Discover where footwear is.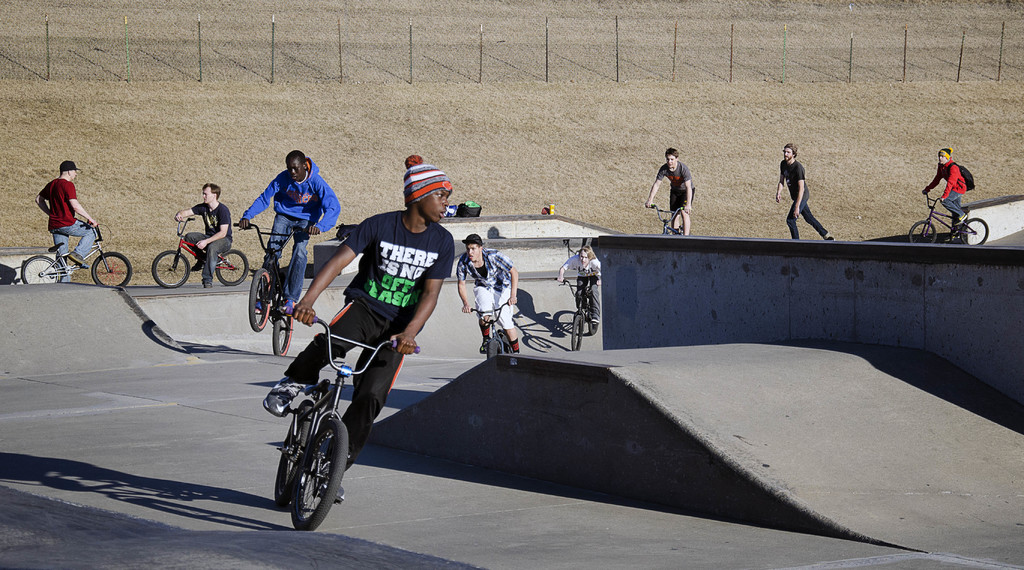
Discovered at <region>479, 338, 491, 354</region>.
